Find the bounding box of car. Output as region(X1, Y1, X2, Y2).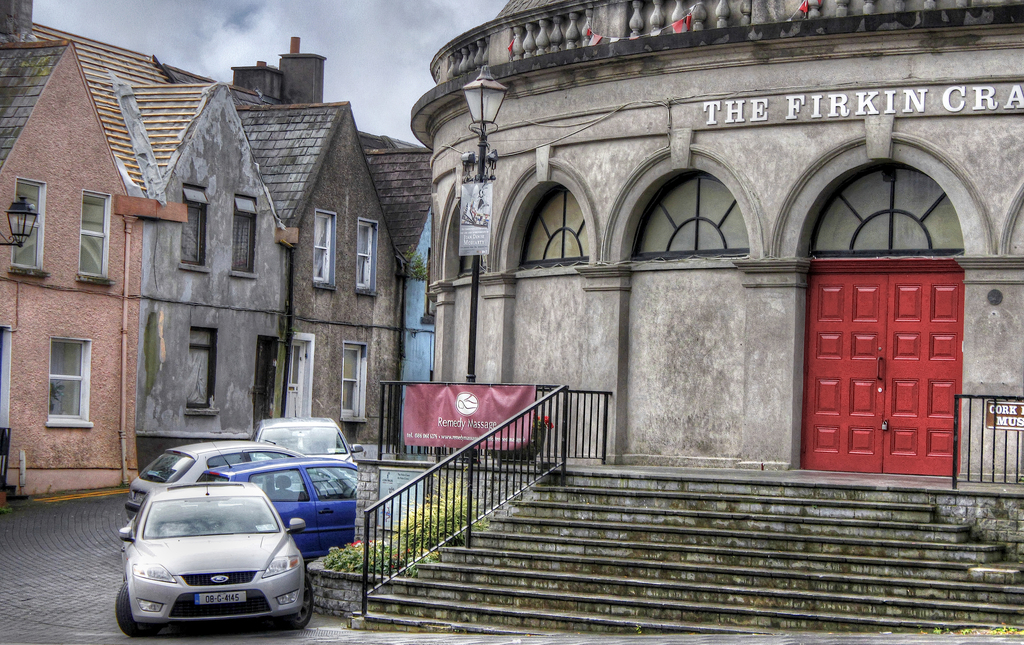
region(124, 440, 337, 520).
